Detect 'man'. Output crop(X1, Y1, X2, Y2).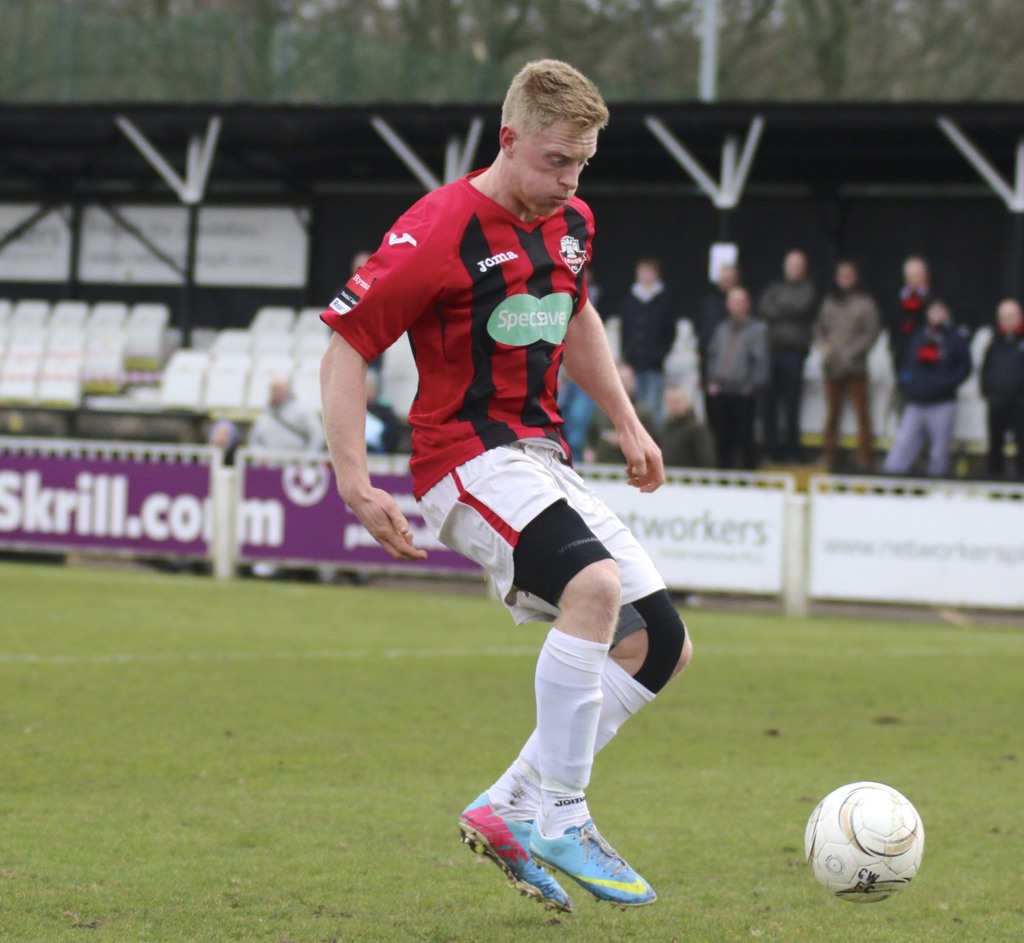
crop(812, 255, 895, 468).
